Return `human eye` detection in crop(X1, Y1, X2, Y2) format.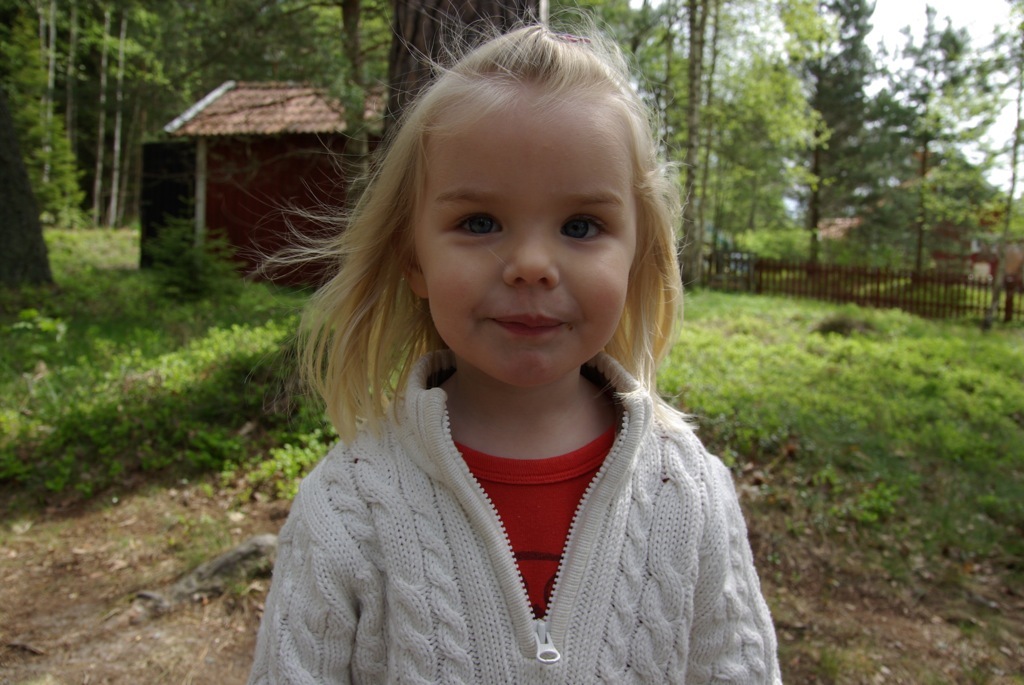
crop(444, 209, 505, 240).
